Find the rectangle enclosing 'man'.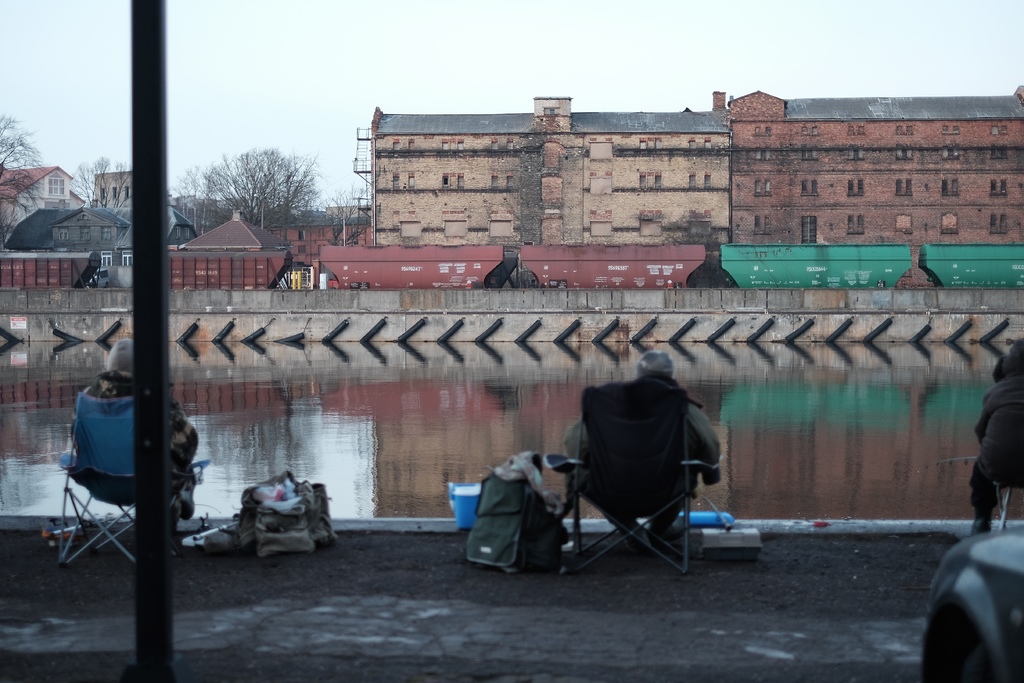
562:350:722:546.
